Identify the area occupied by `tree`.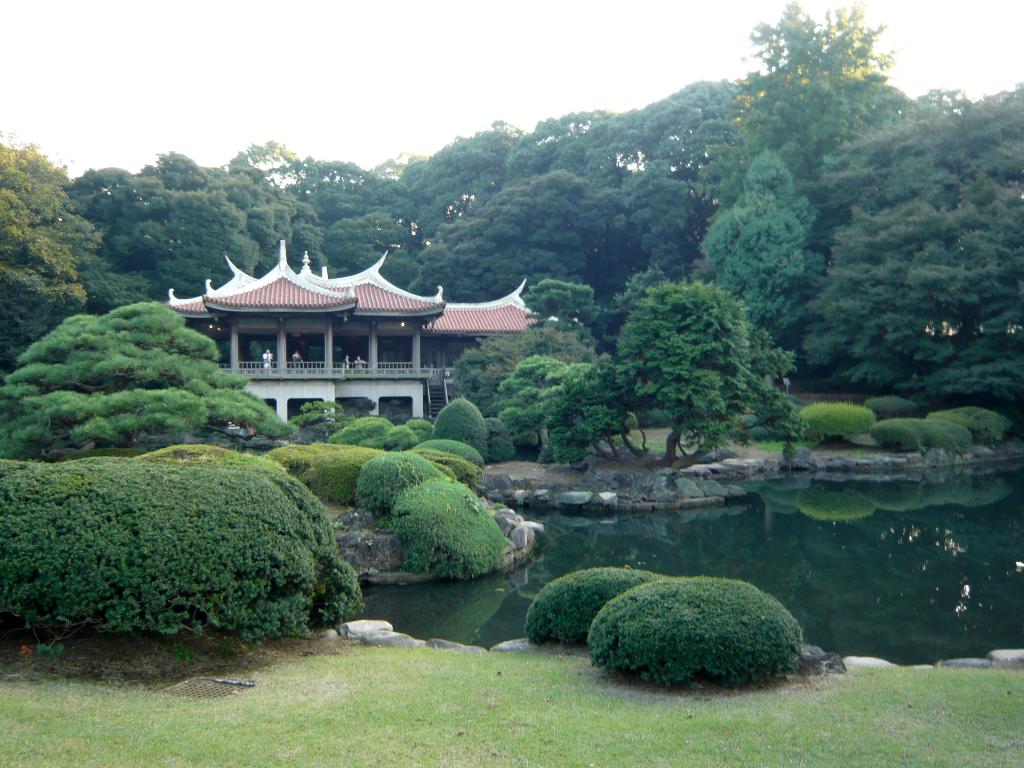
Area: (x1=828, y1=81, x2=1023, y2=403).
